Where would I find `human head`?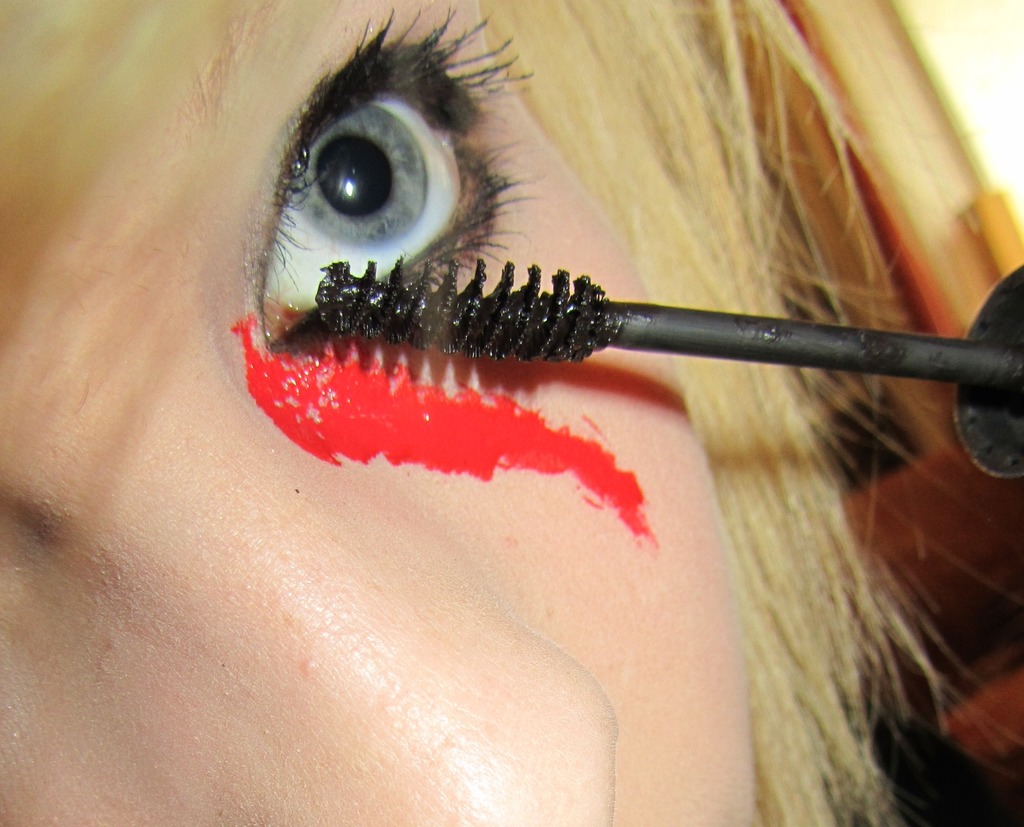
At 0/0/1018/826.
